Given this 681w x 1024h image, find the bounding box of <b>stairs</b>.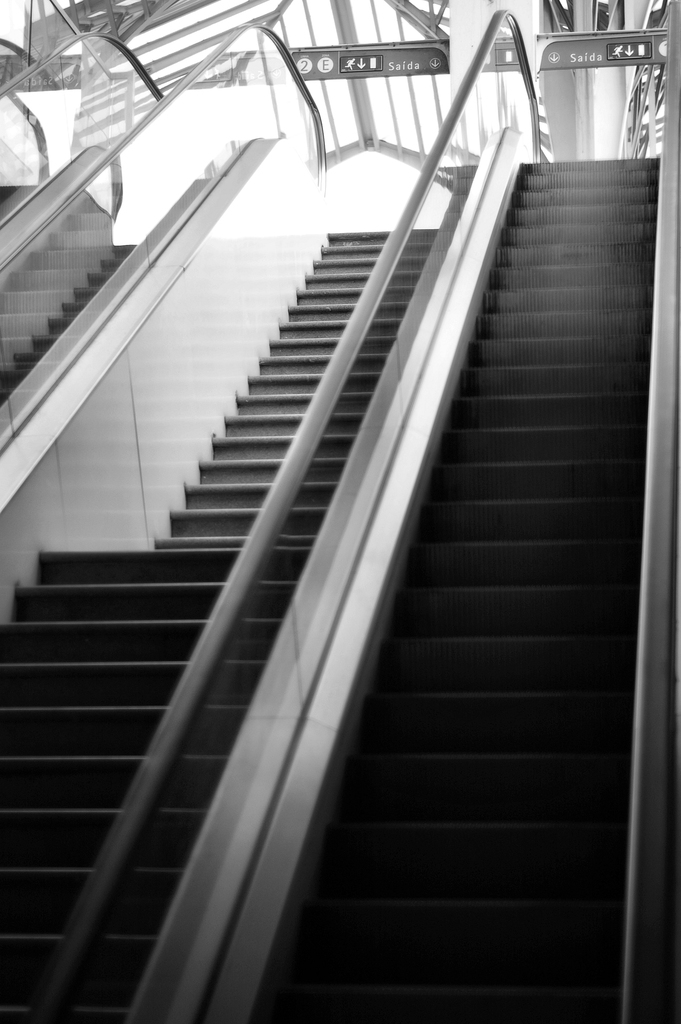
locate(0, 223, 447, 1023).
